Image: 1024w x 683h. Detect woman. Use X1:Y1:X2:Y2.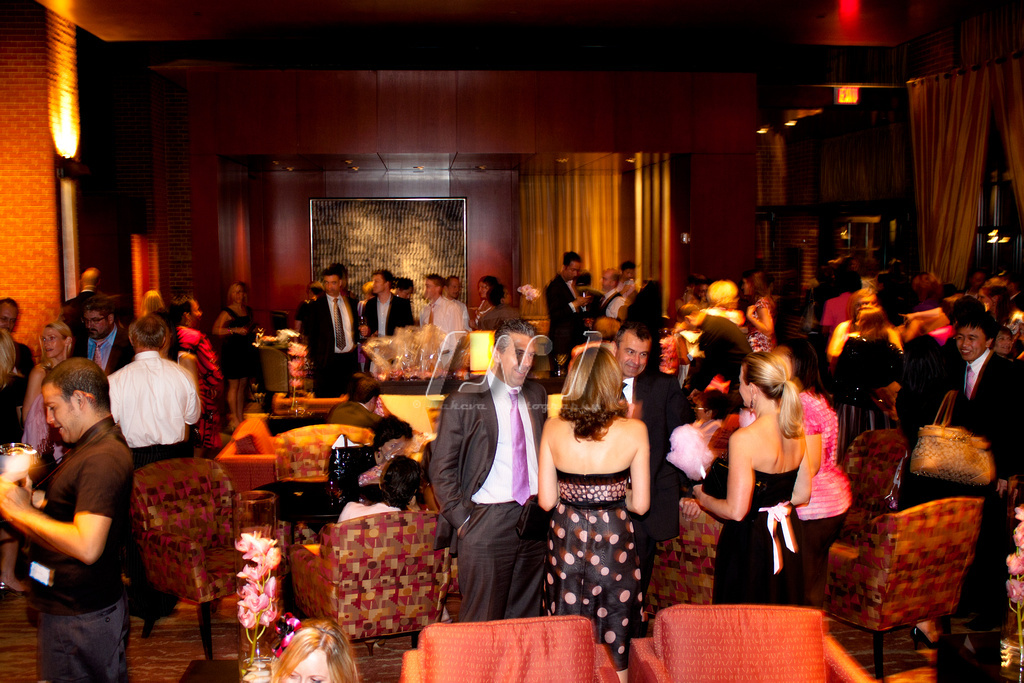
469:278:496:328.
